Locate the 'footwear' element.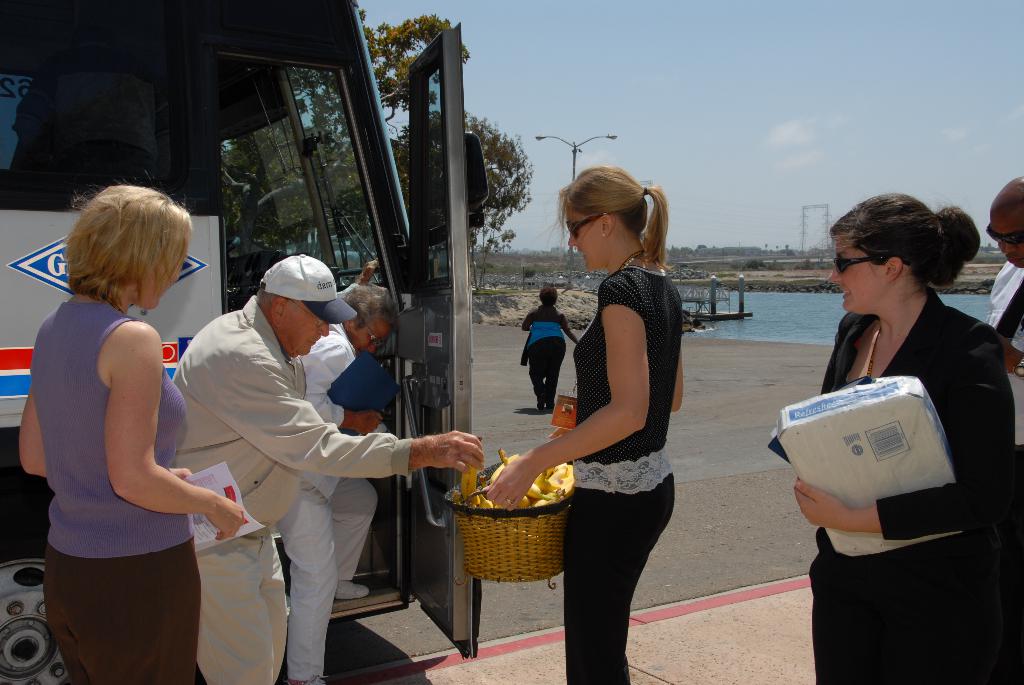
Element bbox: bbox=(535, 395, 544, 412).
